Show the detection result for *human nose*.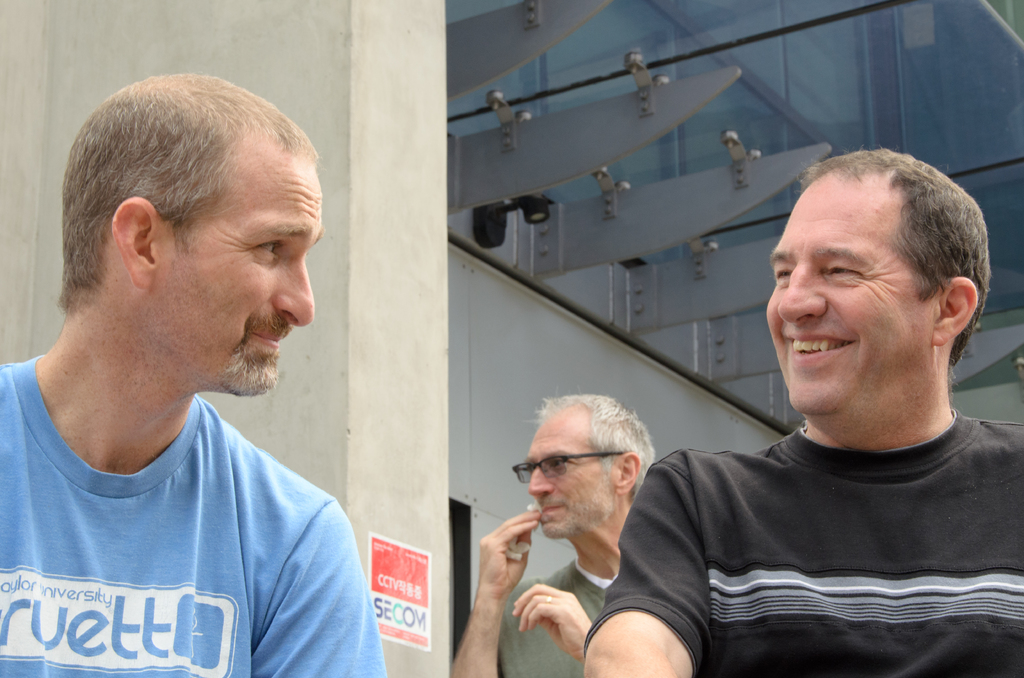
{"left": 775, "top": 260, "right": 829, "bottom": 326}.
